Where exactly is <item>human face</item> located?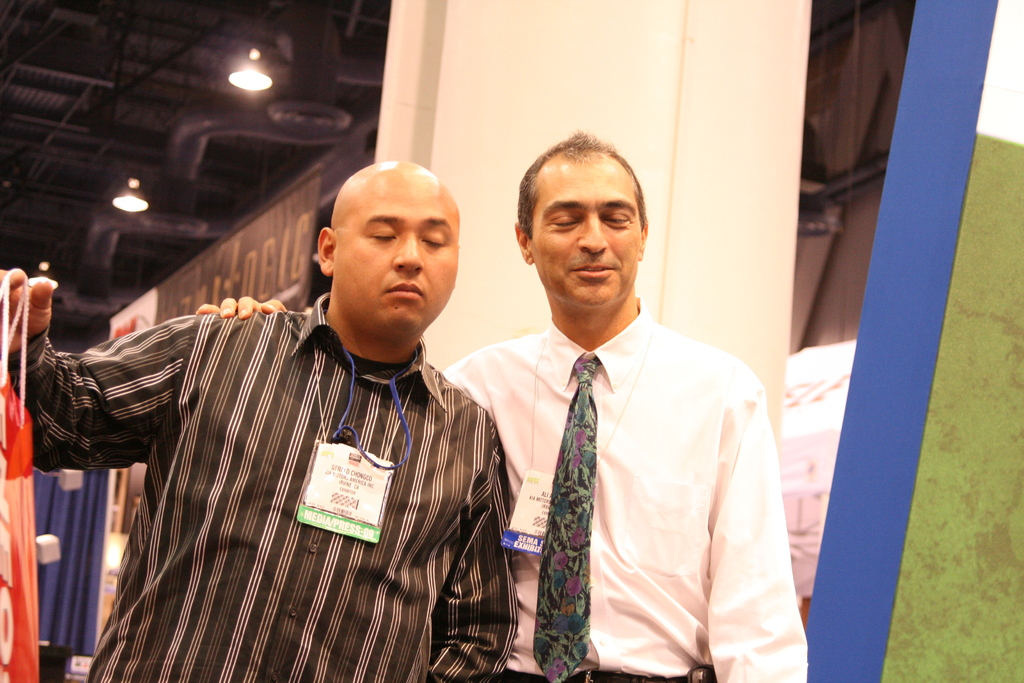
Its bounding box is [left=335, top=163, right=458, bottom=336].
